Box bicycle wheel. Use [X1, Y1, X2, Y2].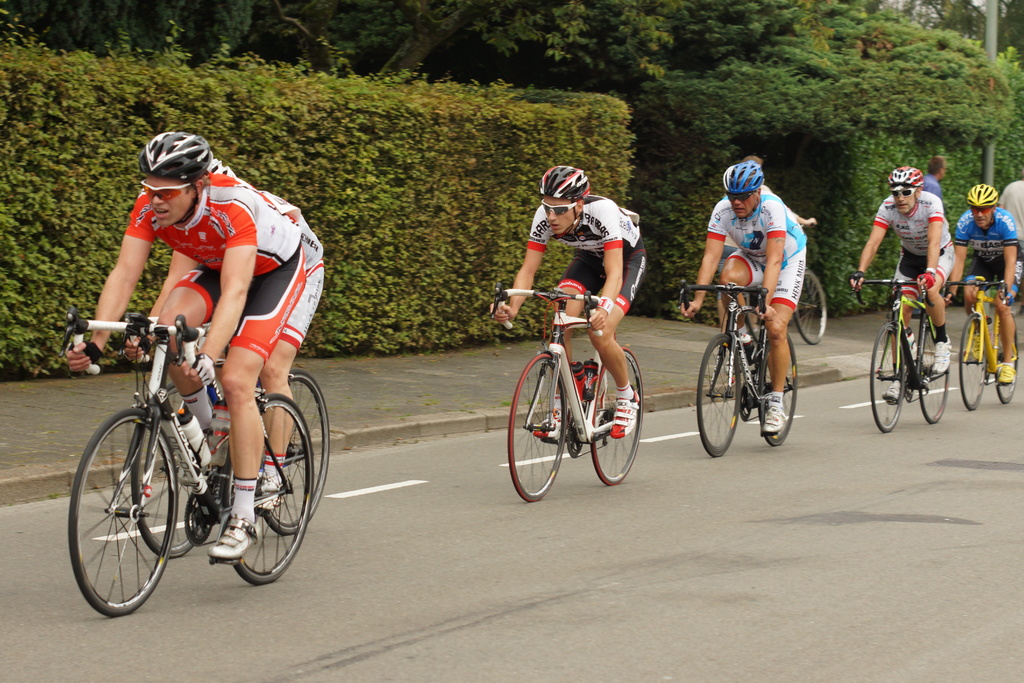
[913, 318, 950, 423].
